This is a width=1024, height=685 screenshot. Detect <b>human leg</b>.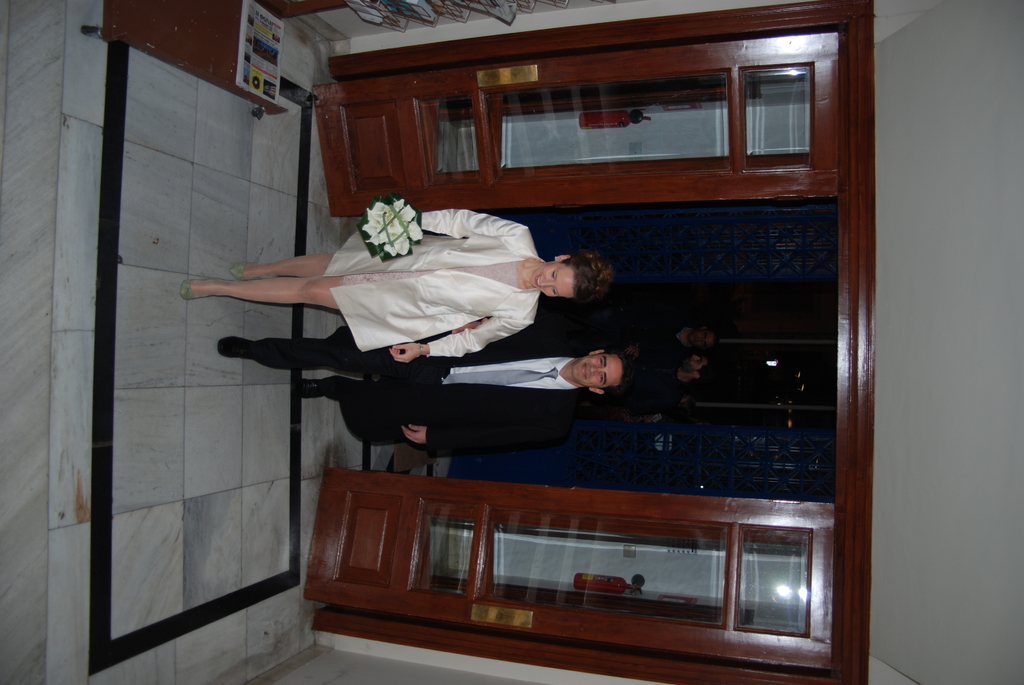
[230,250,354,274].
